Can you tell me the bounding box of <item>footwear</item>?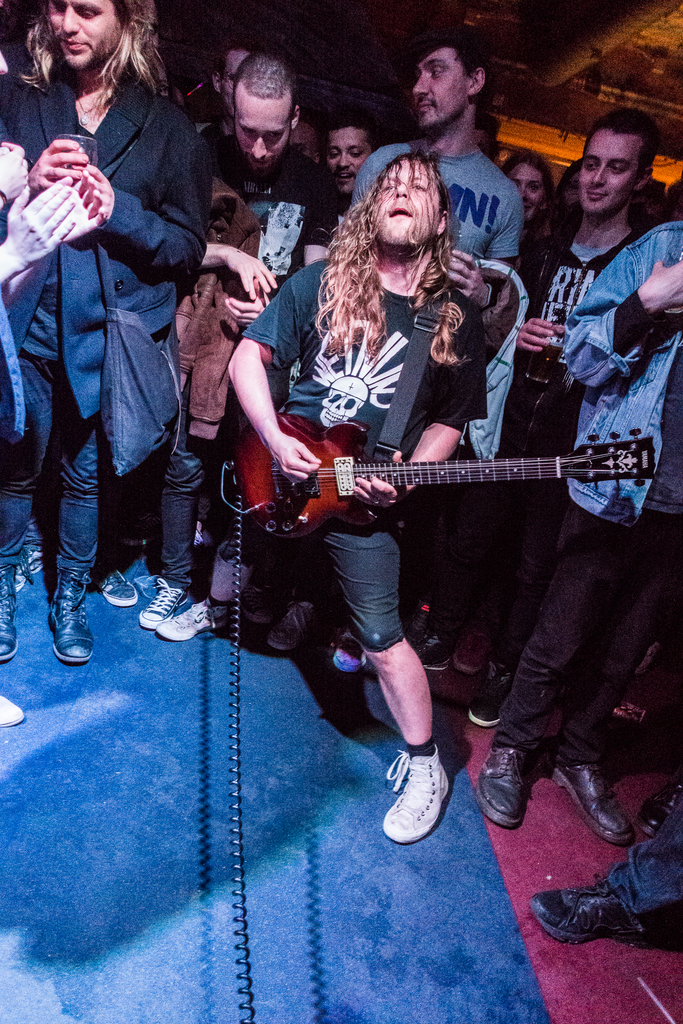
bbox=(636, 781, 682, 827).
